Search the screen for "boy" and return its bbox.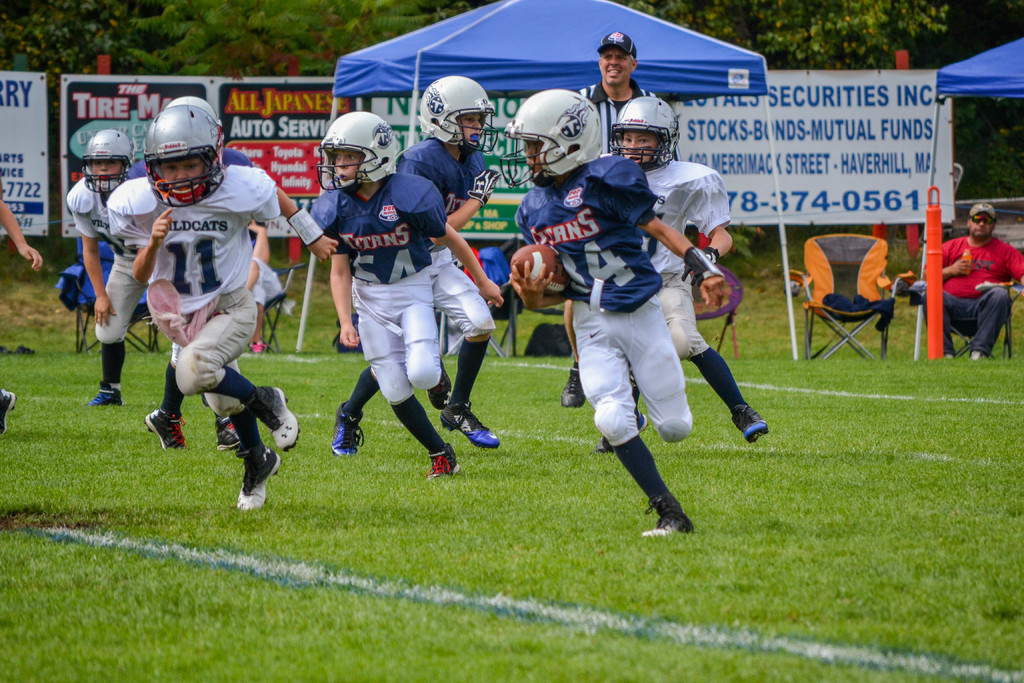
Found: bbox=(620, 91, 779, 463).
